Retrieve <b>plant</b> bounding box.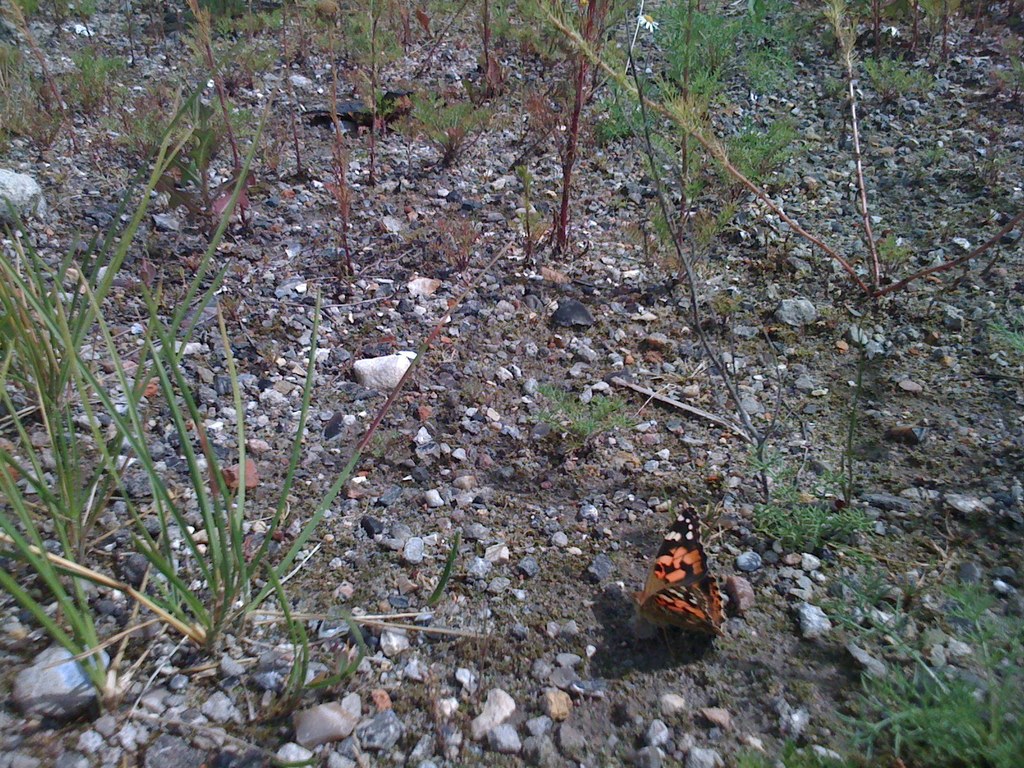
Bounding box: 781 0 1021 322.
